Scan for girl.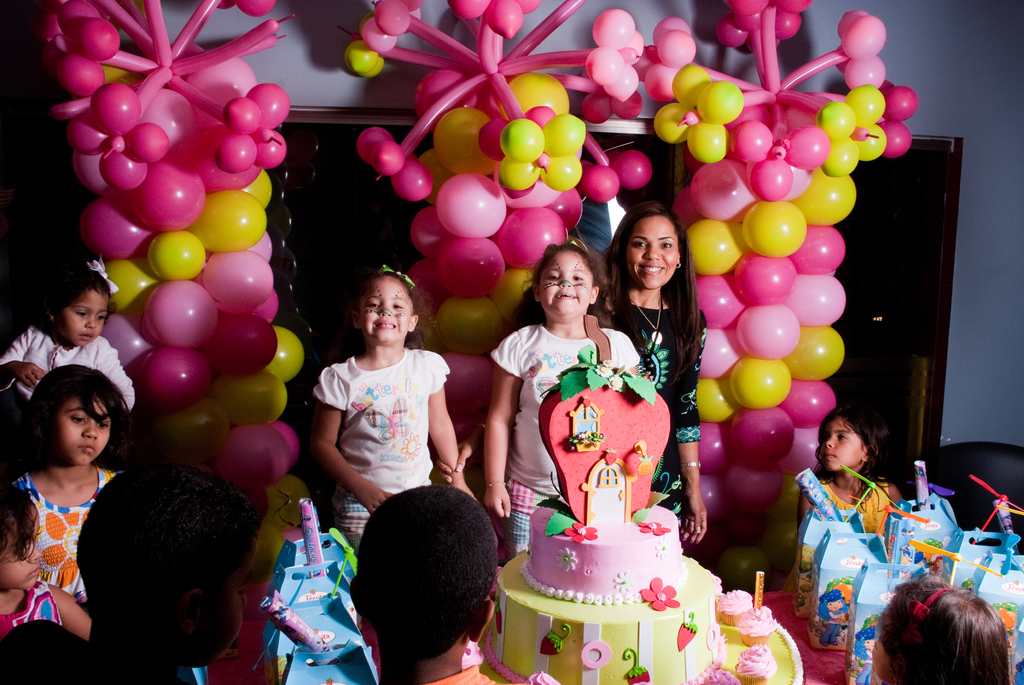
Scan result: <box>0,258,136,414</box>.
